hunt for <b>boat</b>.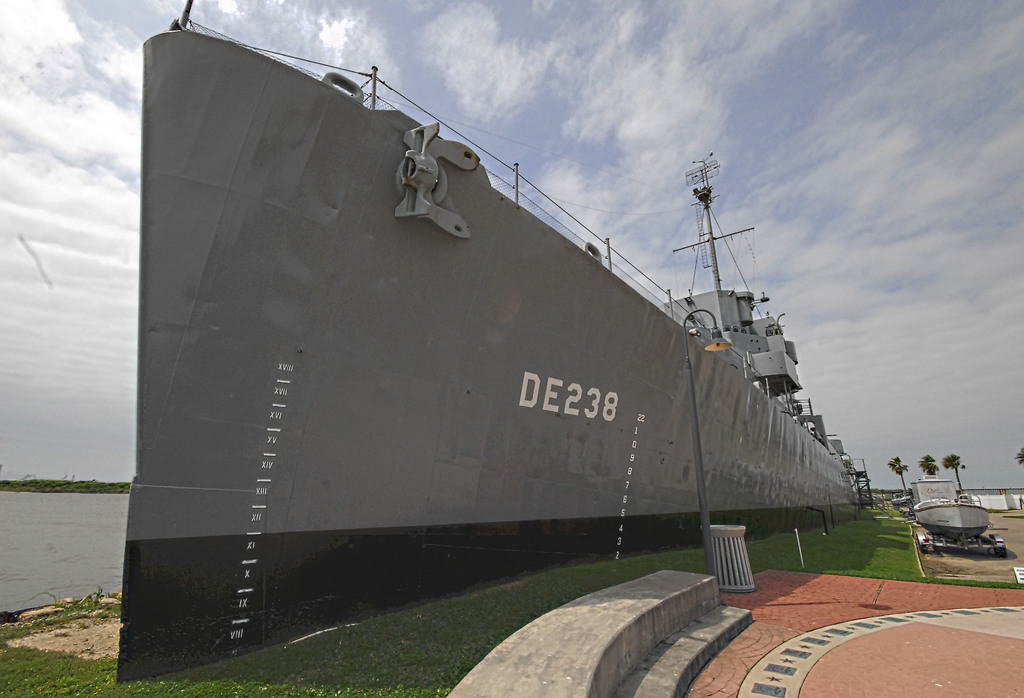
Hunted down at 119 46 895 590.
